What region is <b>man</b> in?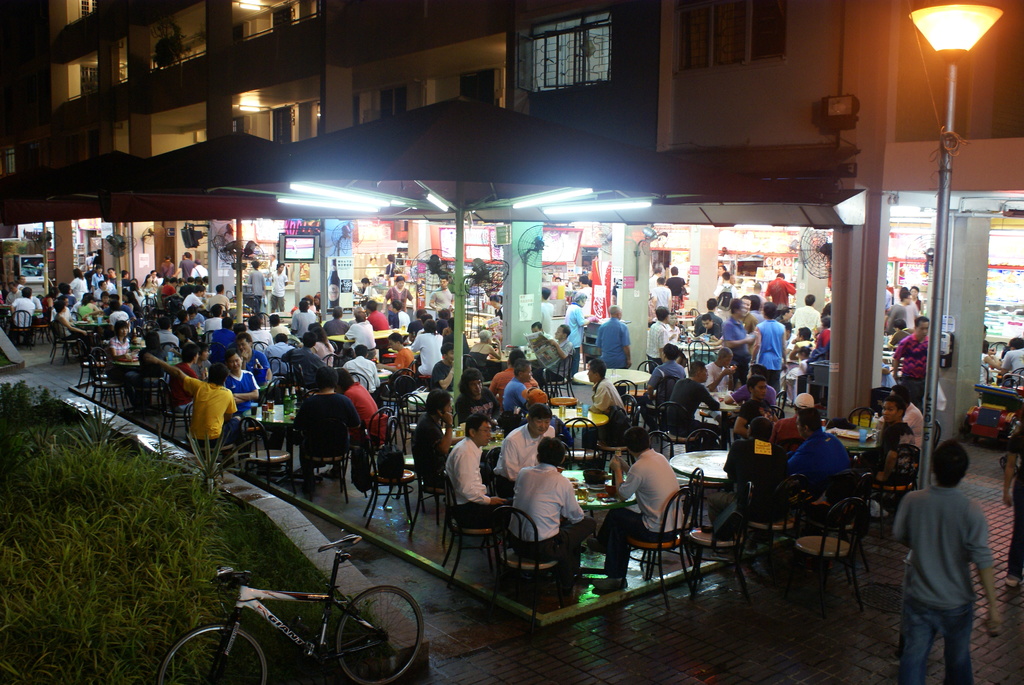
<bbox>788, 325, 817, 355</bbox>.
